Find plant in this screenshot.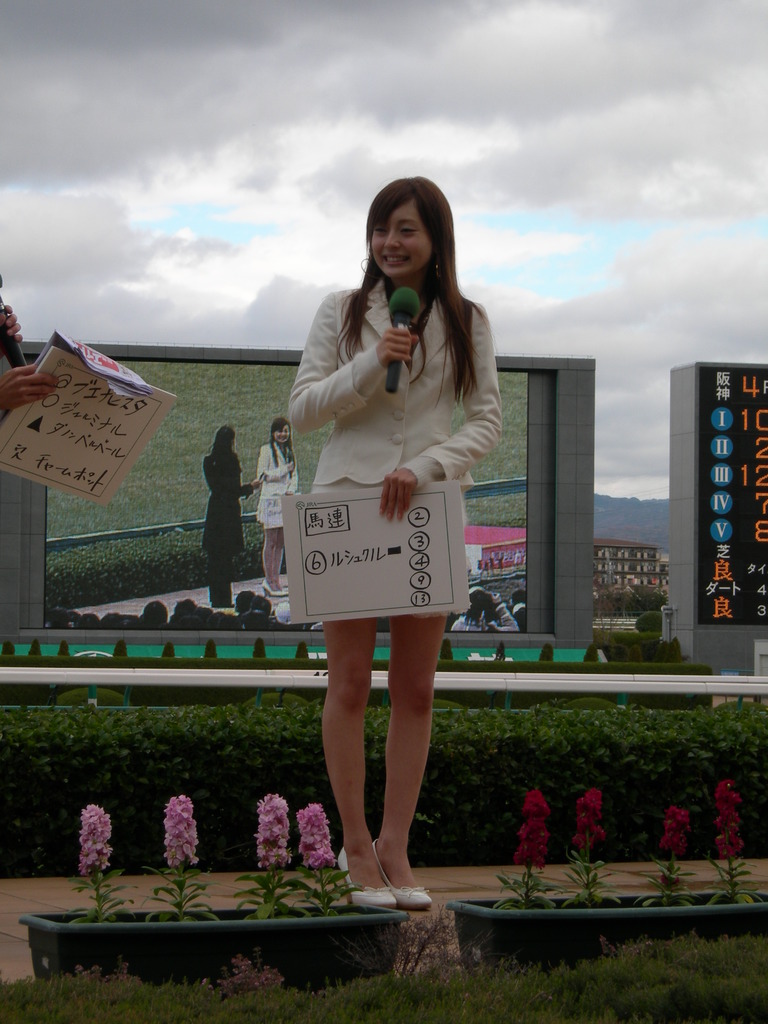
The bounding box for plant is locate(541, 790, 596, 898).
